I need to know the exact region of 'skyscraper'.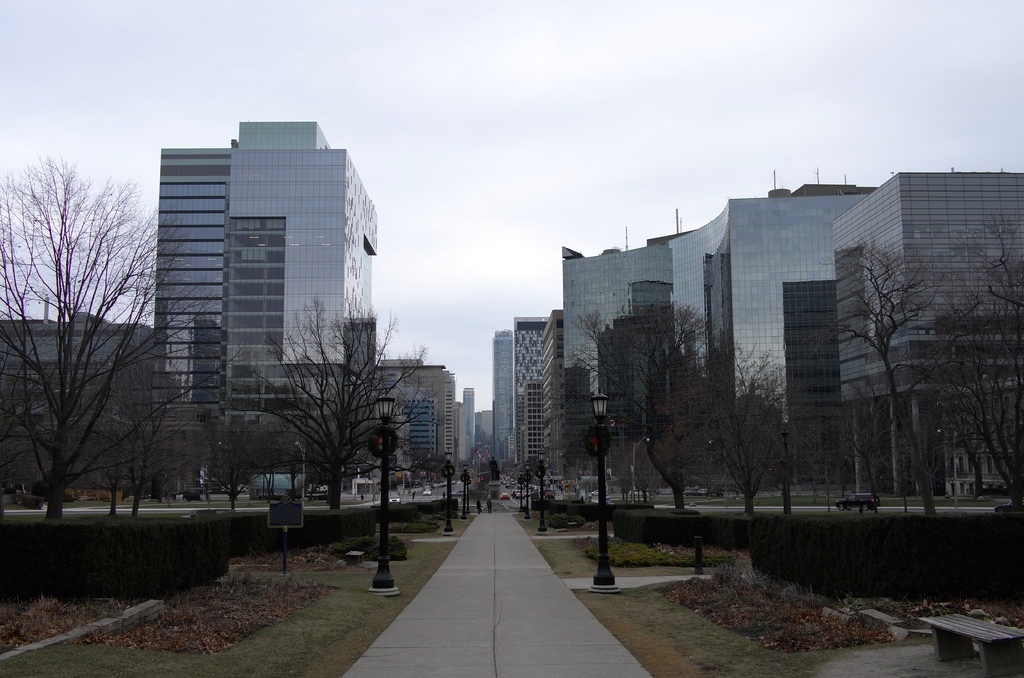
Region: select_region(511, 317, 554, 477).
